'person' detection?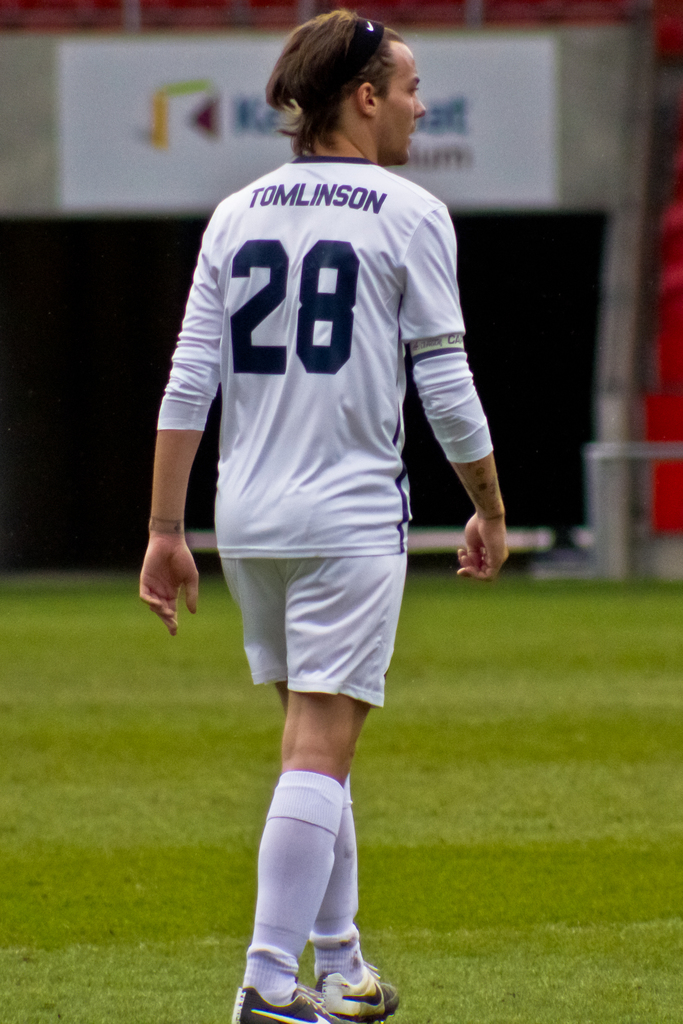
box(137, 6, 512, 1023)
